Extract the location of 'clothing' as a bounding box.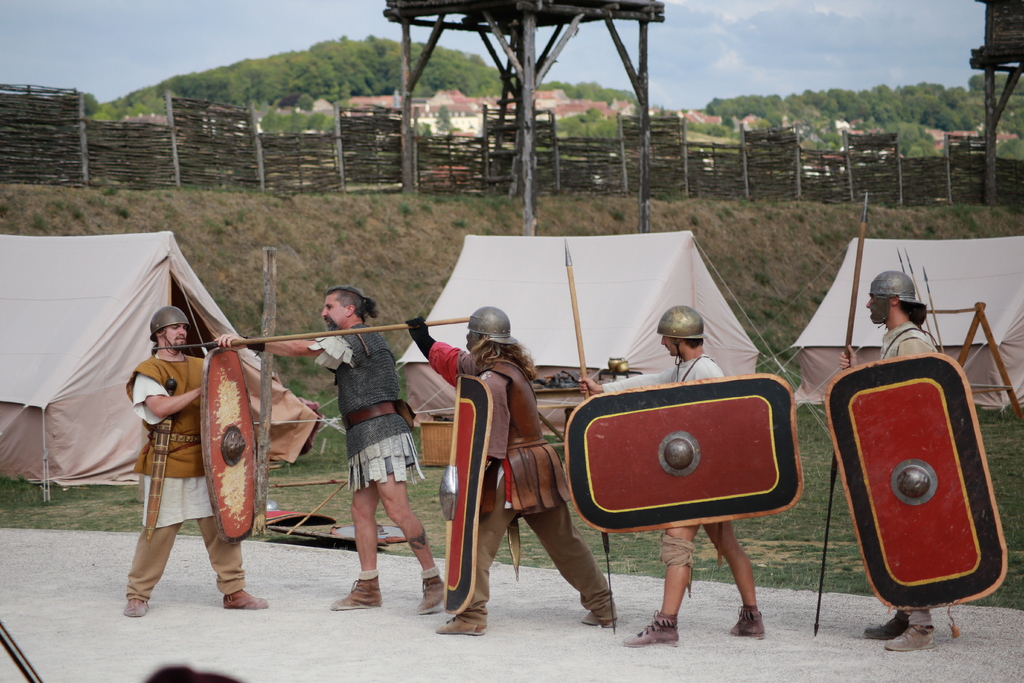
880 322 938 359.
